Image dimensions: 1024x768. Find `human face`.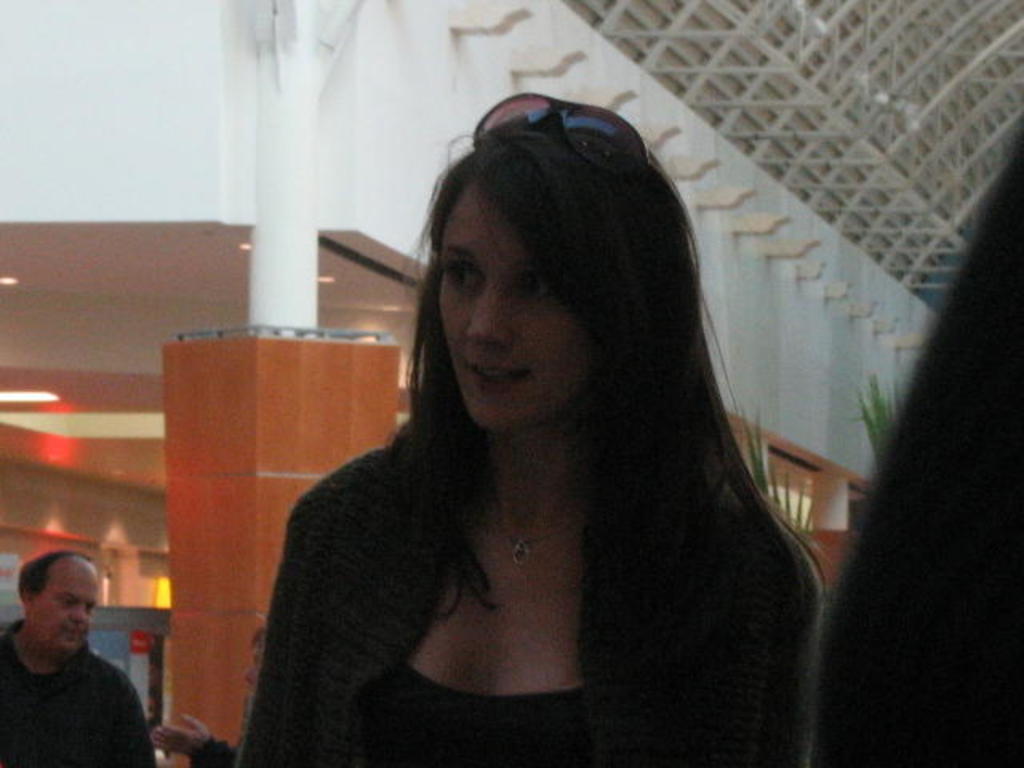
detection(437, 174, 581, 440).
